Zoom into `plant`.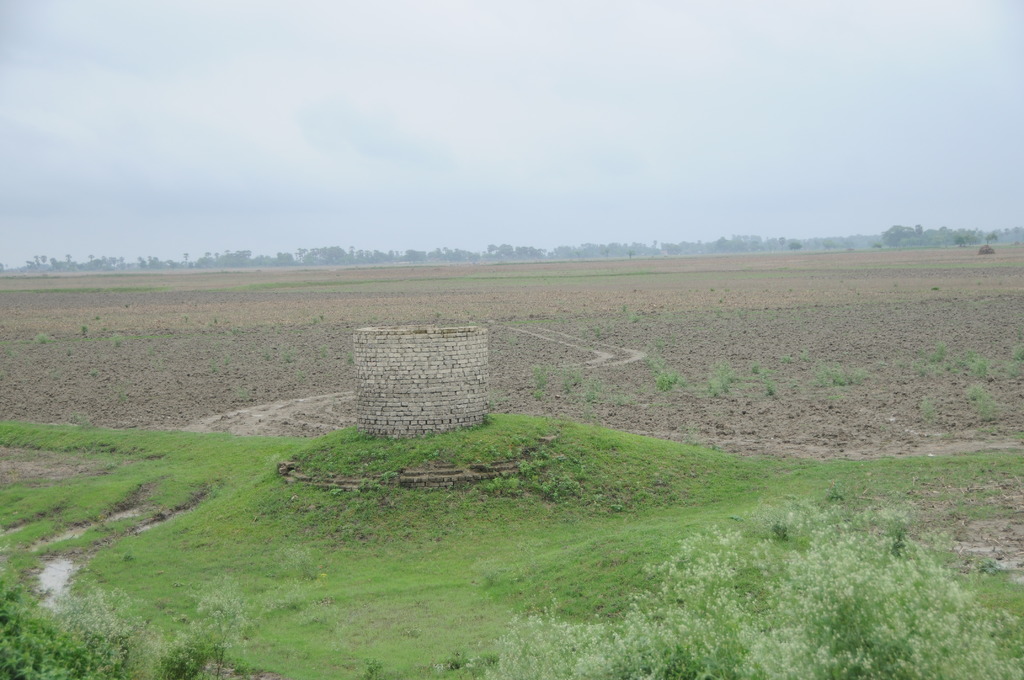
Zoom target: bbox=[656, 369, 680, 397].
